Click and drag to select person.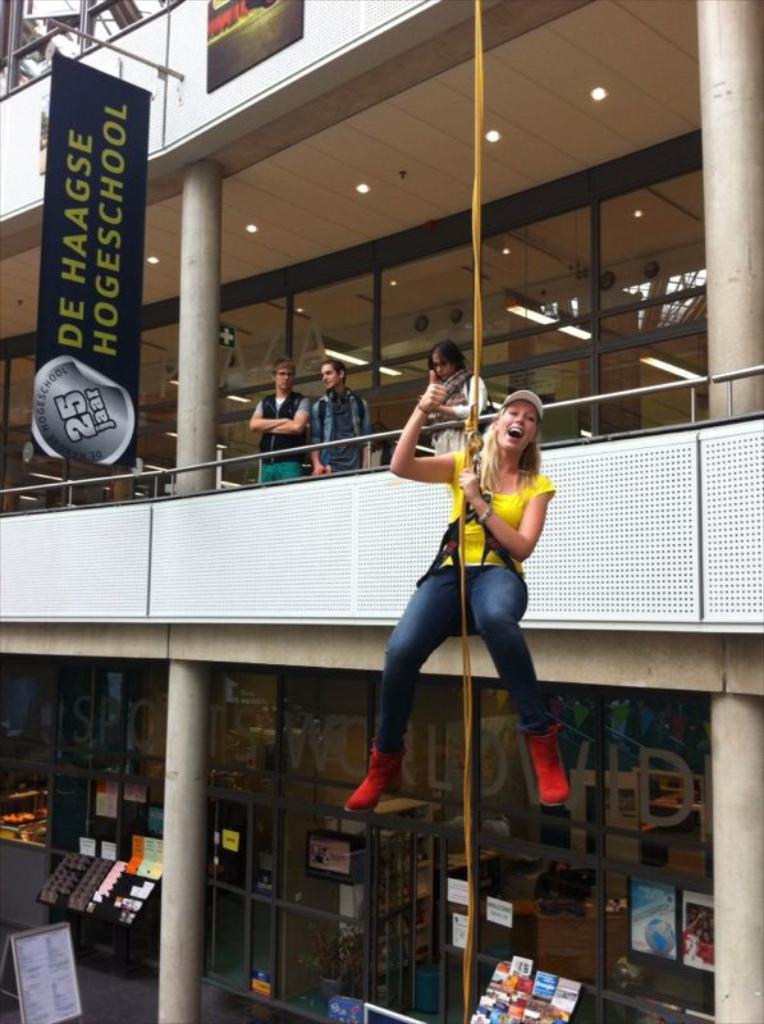
Selection: rect(374, 378, 568, 805).
